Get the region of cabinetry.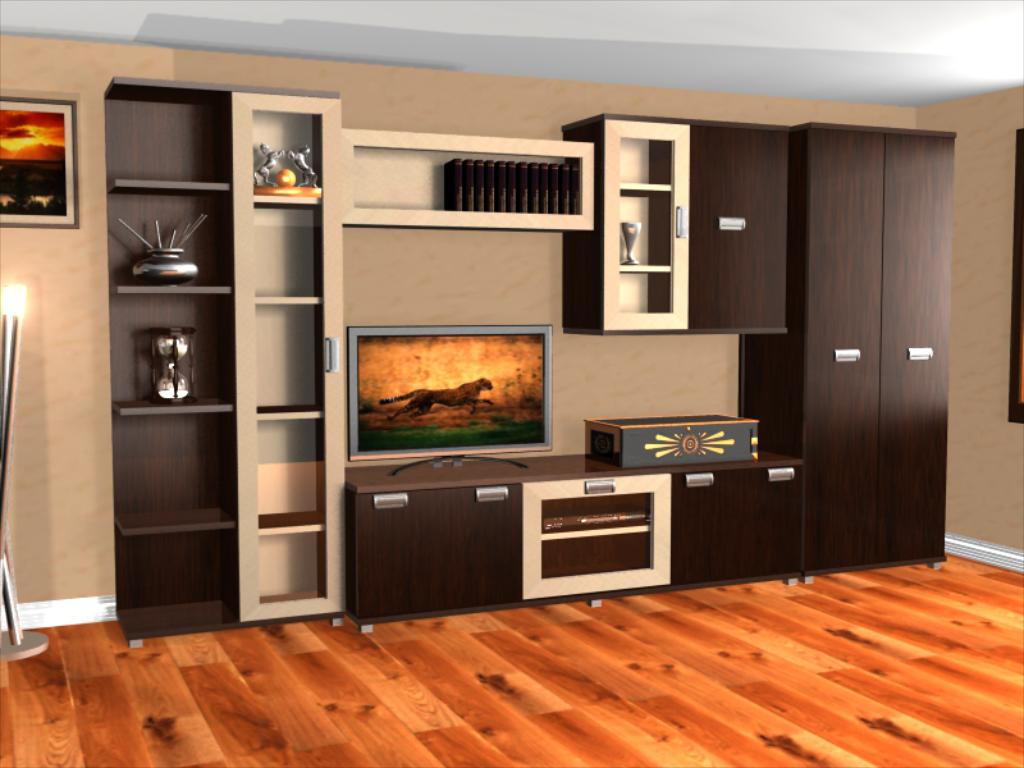
{"x1": 744, "y1": 123, "x2": 882, "y2": 588}.
